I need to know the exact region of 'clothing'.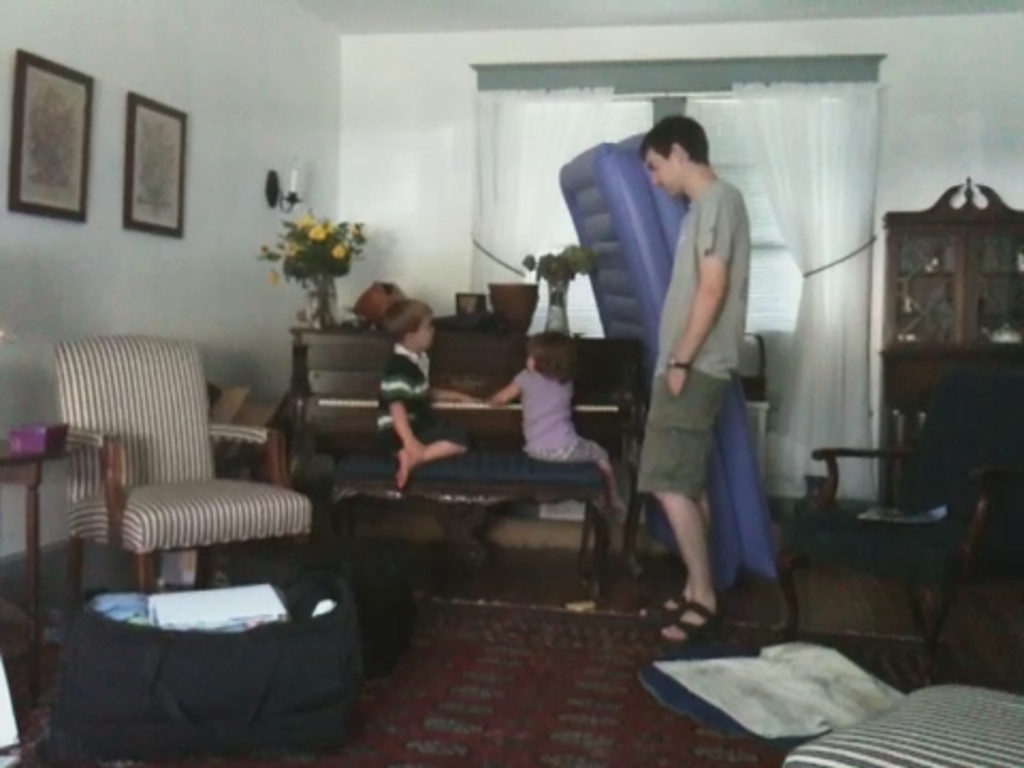
Region: 380 337 482 467.
